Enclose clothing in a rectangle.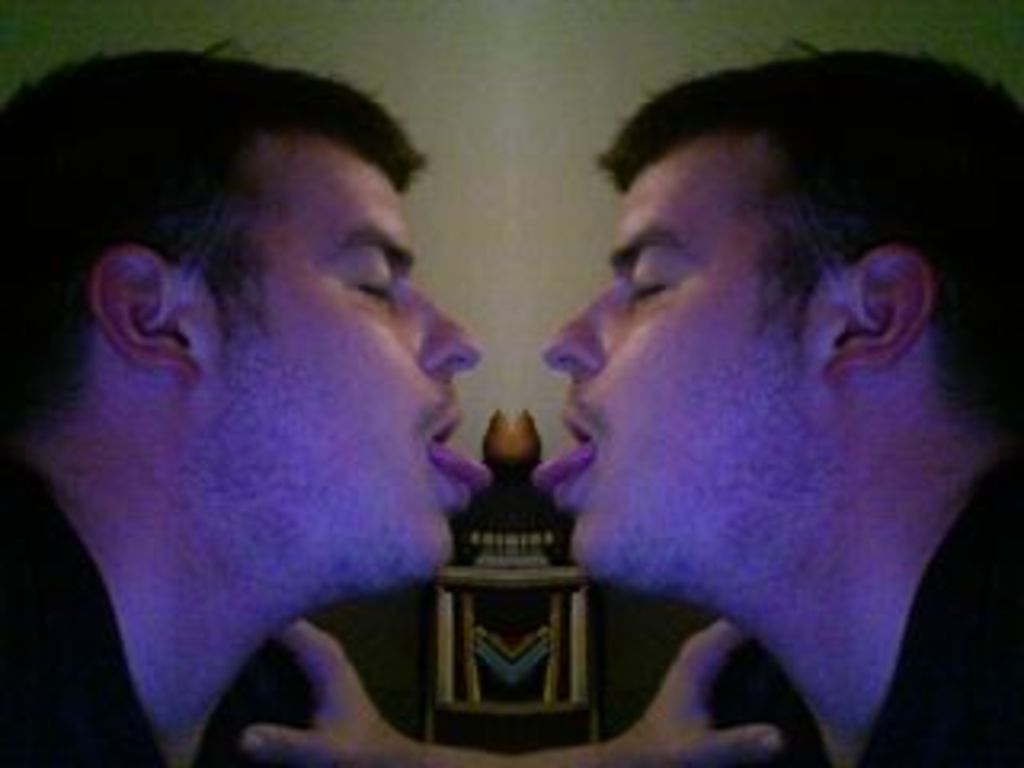
bbox=[0, 442, 179, 765].
